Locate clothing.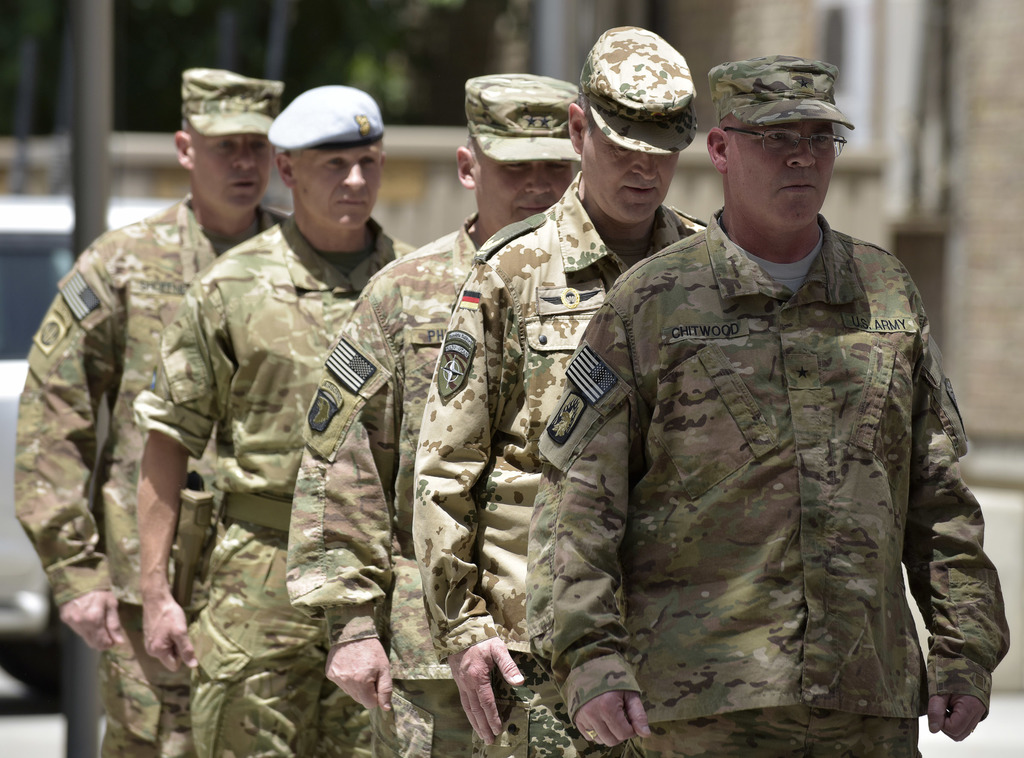
Bounding box: 133/225/441/757.
